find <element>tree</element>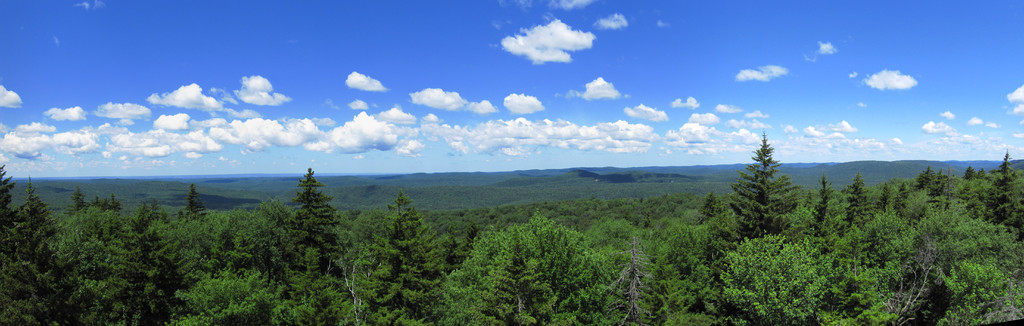
694,189,725,227
